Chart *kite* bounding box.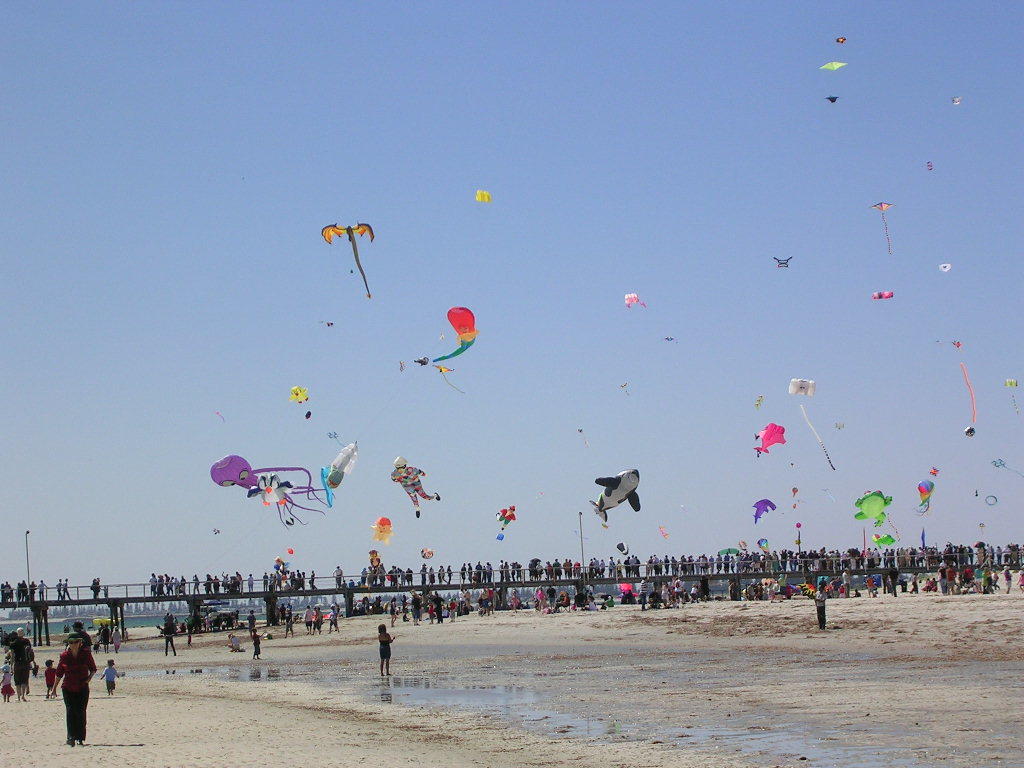
Charted: {"x1": 913, "y1": 478, "x2": 933, "y2": 518}.
